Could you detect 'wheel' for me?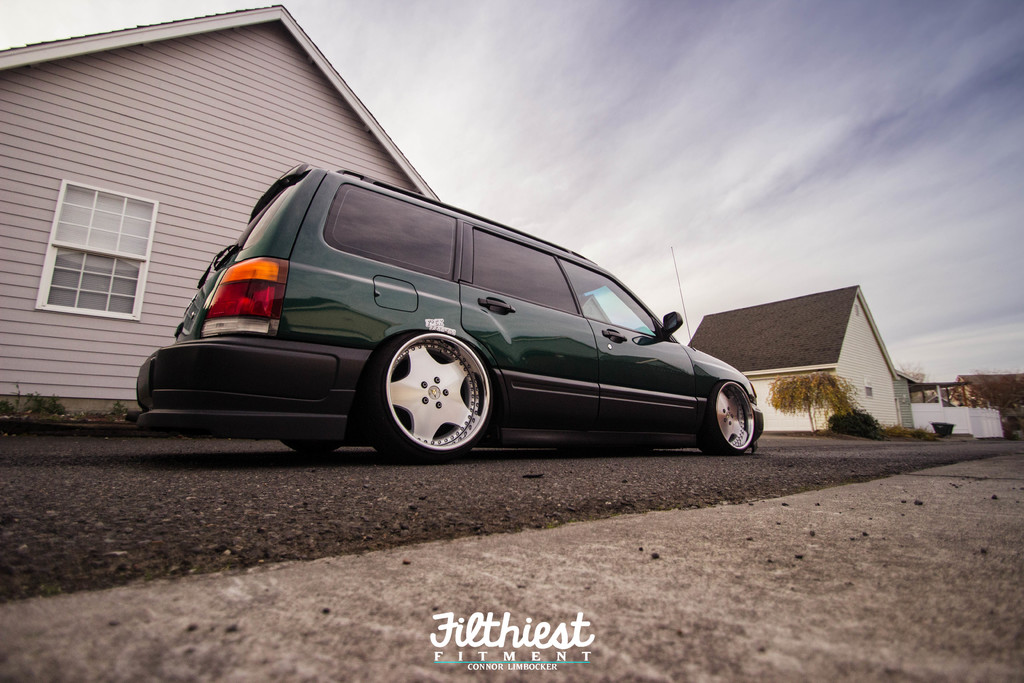
Detection result: crop(369, 323, 498, 456).
